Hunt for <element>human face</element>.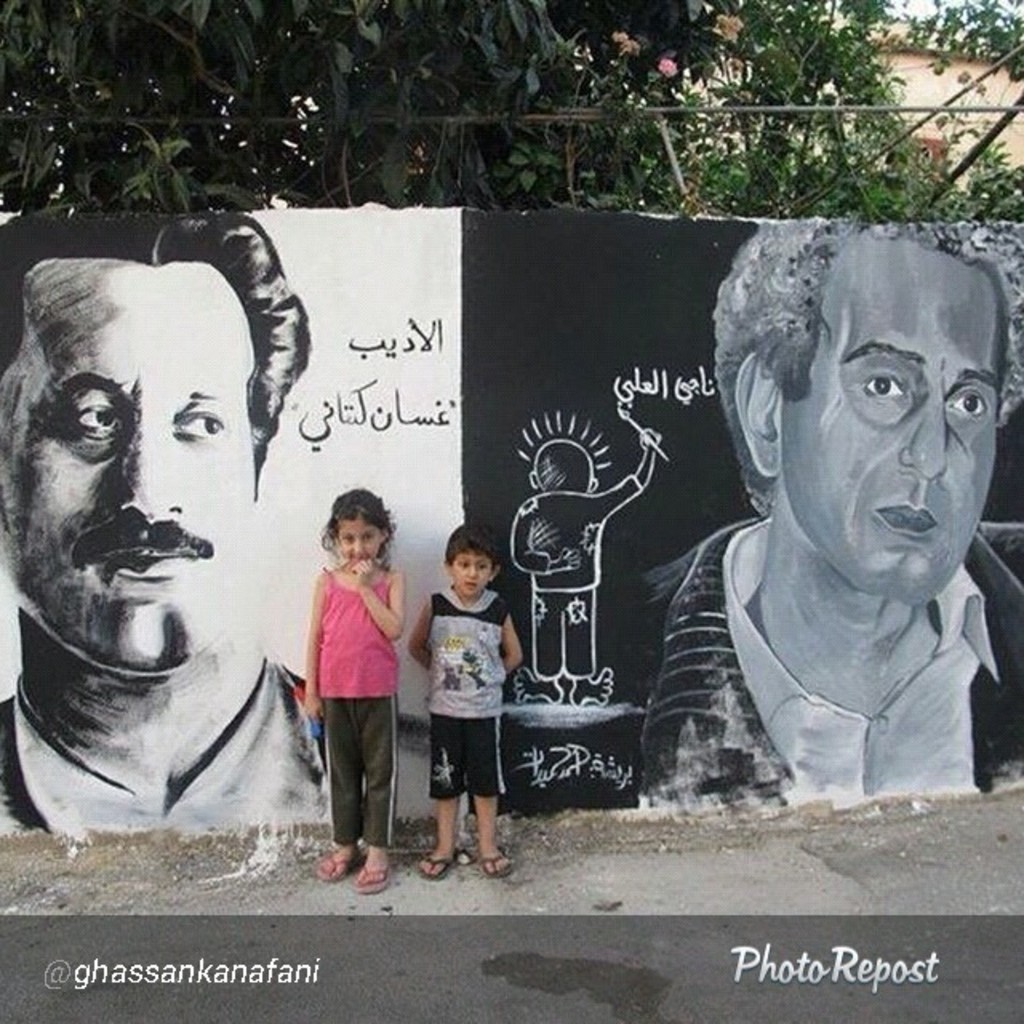
Hunted down at [339, 499, 390, 570].
